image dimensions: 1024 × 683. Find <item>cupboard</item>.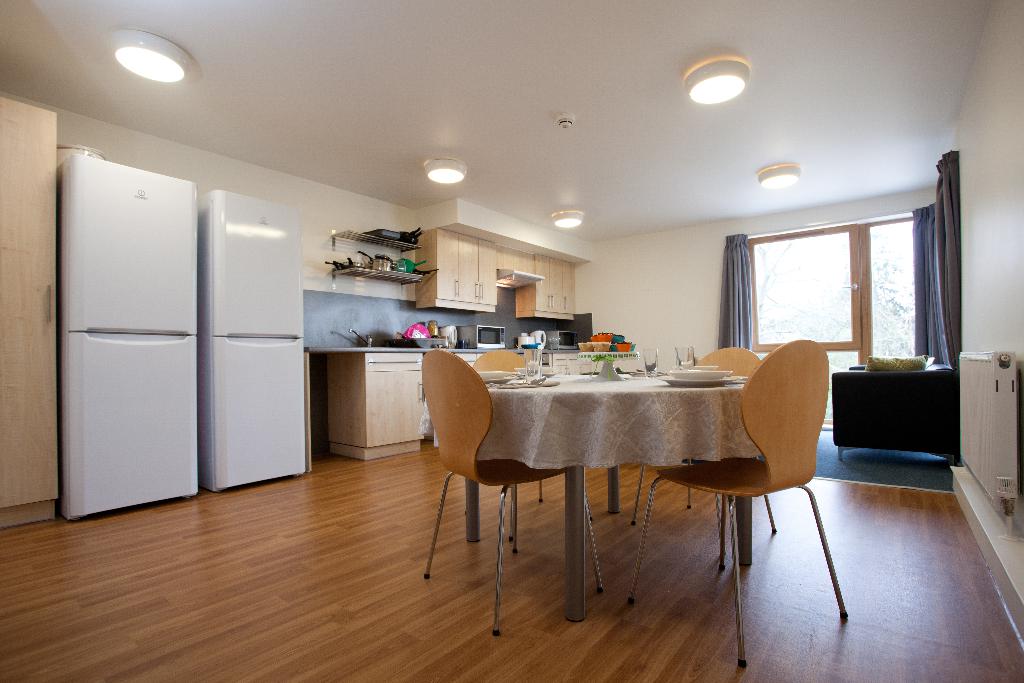
0/114/60/520.
